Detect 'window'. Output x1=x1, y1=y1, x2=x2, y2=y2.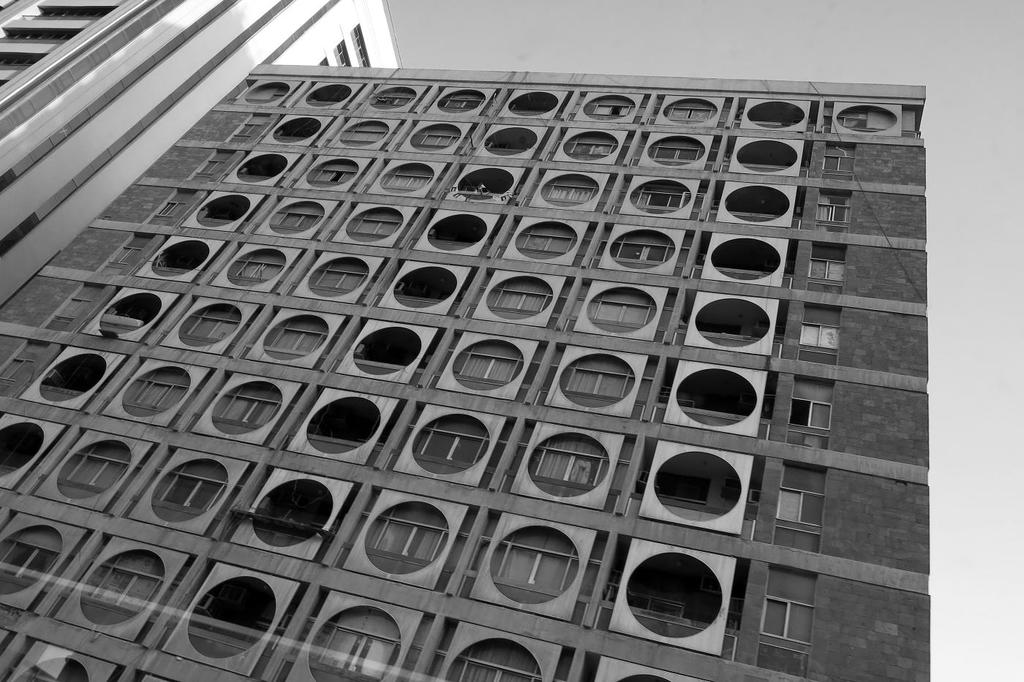
x1=456, y1=658, x2=538, y2=681.
